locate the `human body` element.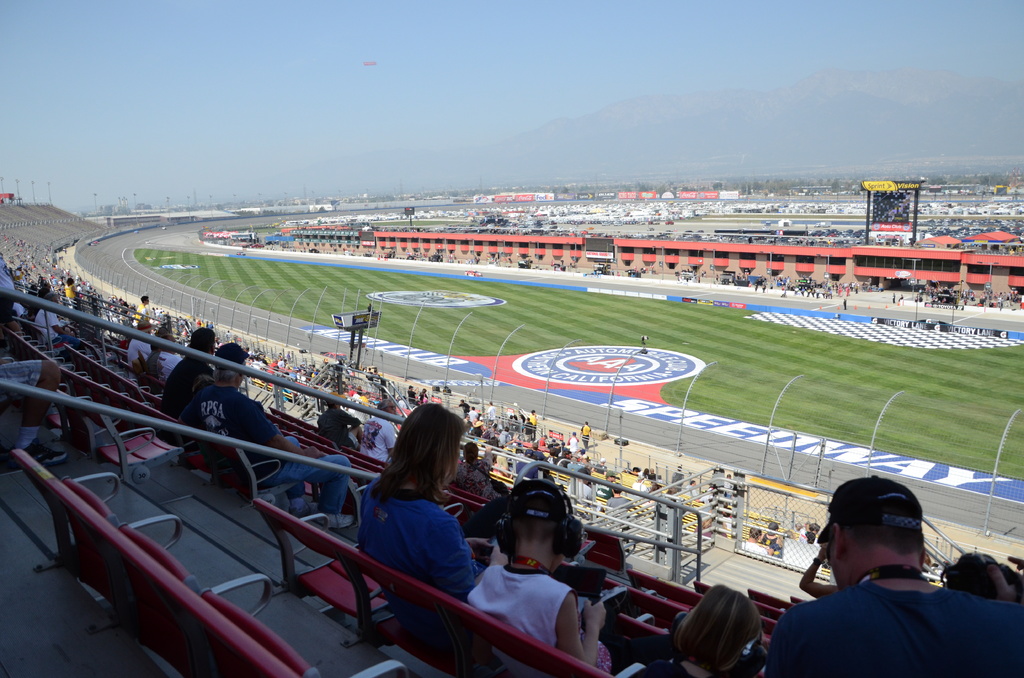
Element bbox: bbox=[125, 323, 150, 371].
